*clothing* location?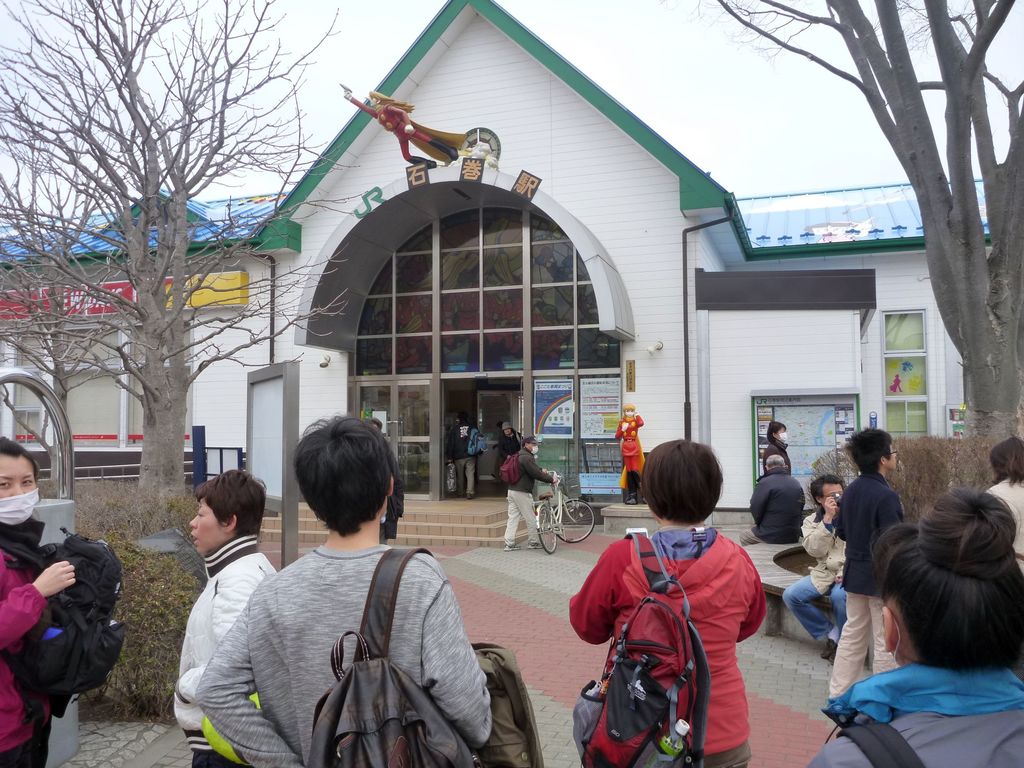
569,529,765,767
